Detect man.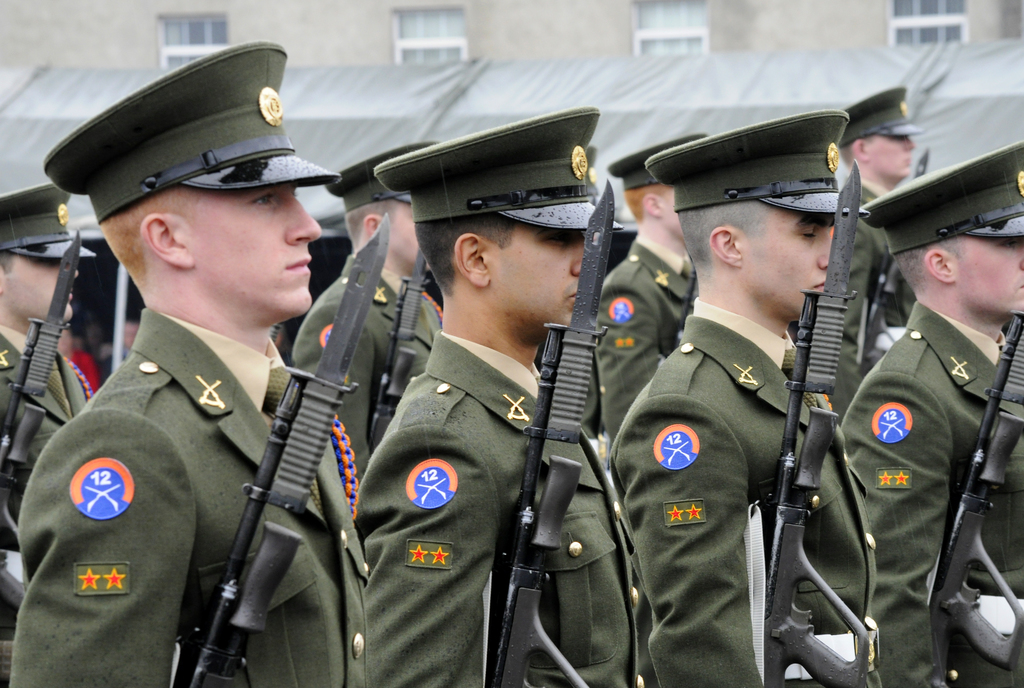
Detected at x1=0 y1=177 x2=91 y2=687.
